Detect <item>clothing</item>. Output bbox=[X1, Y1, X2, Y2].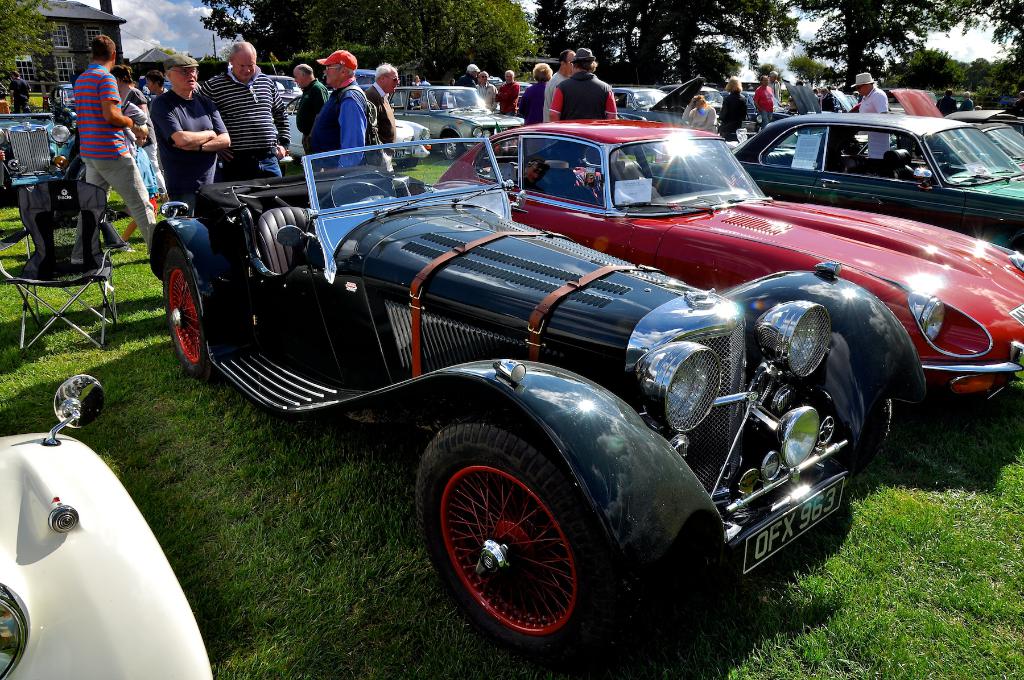
bbox=[936, 95, 957, 116].
